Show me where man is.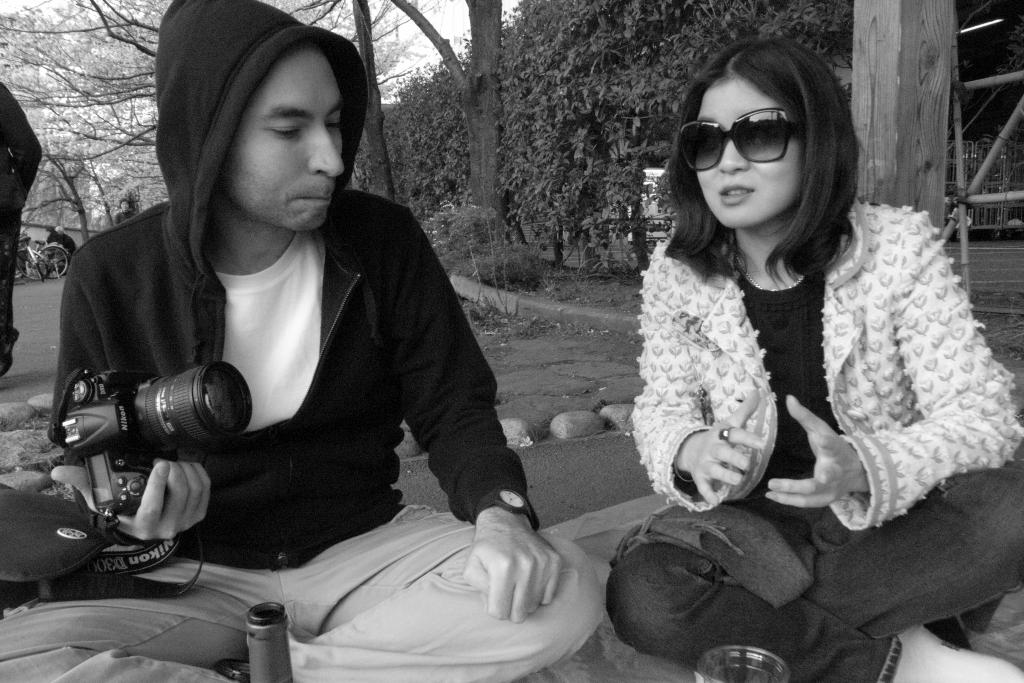
man is at rect(0, 0, 605, 682).
